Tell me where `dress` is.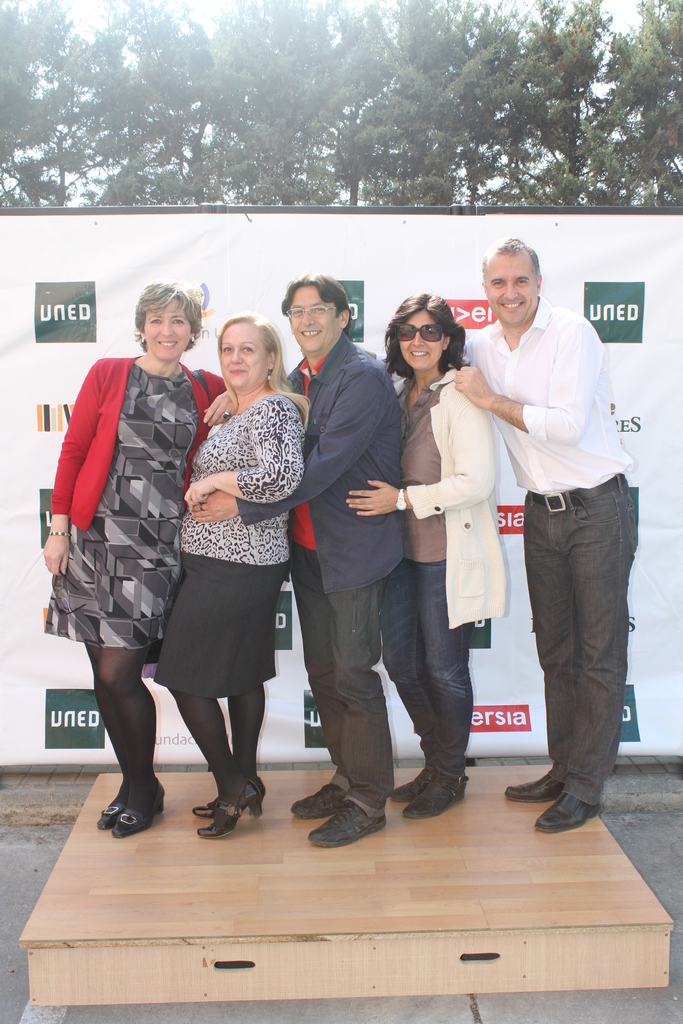
`dress` is at crop(149, 381, 305, 726).
